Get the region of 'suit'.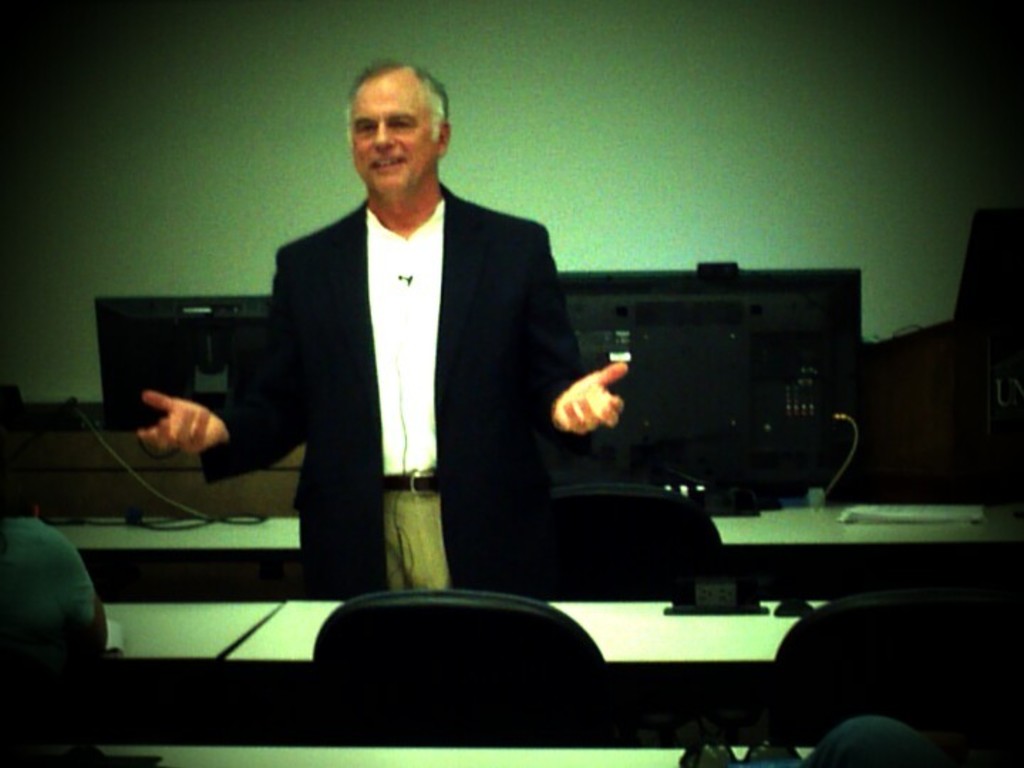
BBox(235, 98, 573, 617).
